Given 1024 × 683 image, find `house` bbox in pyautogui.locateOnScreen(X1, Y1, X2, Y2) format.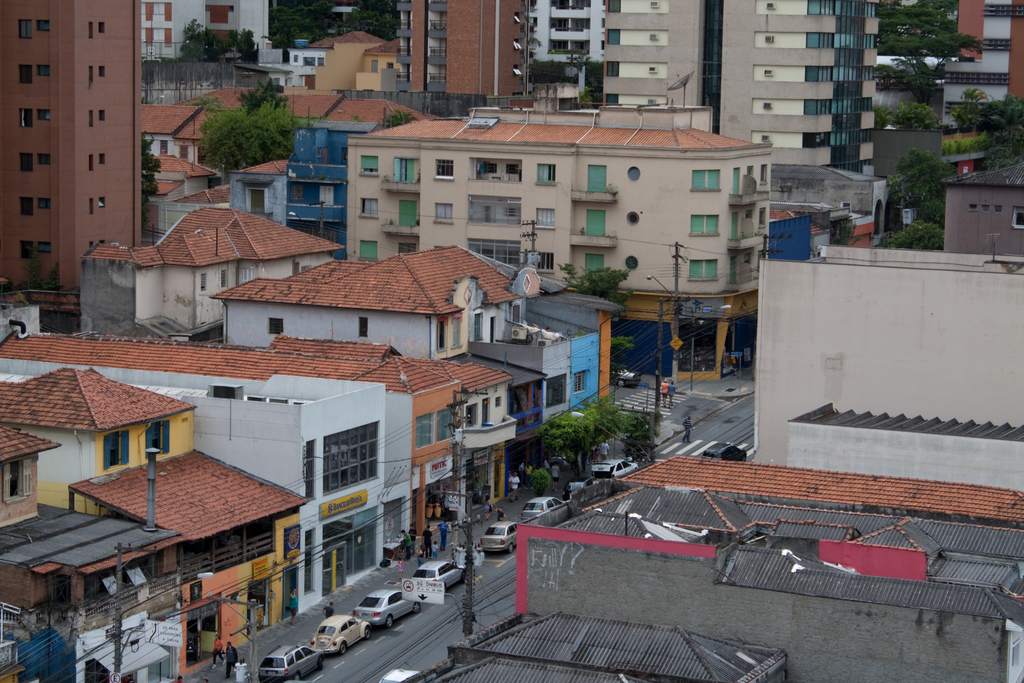
pyautogui.locateOnScreen(145, 0, 270, 66).
